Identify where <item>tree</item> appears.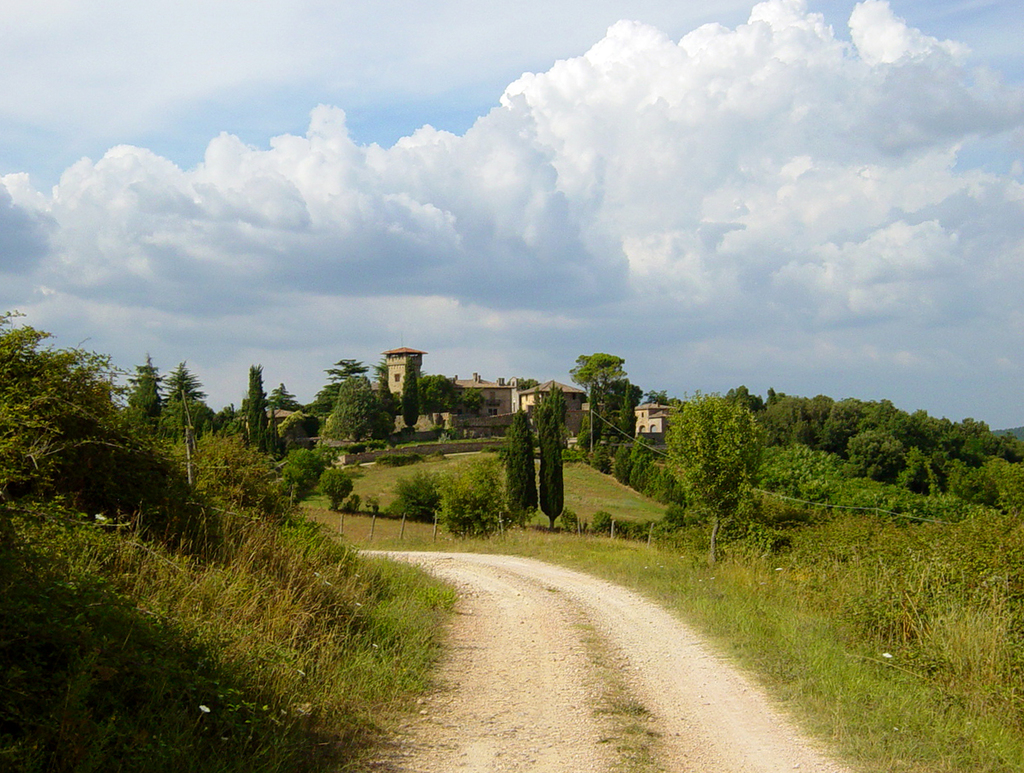
Appears at 162/353/209/448.
